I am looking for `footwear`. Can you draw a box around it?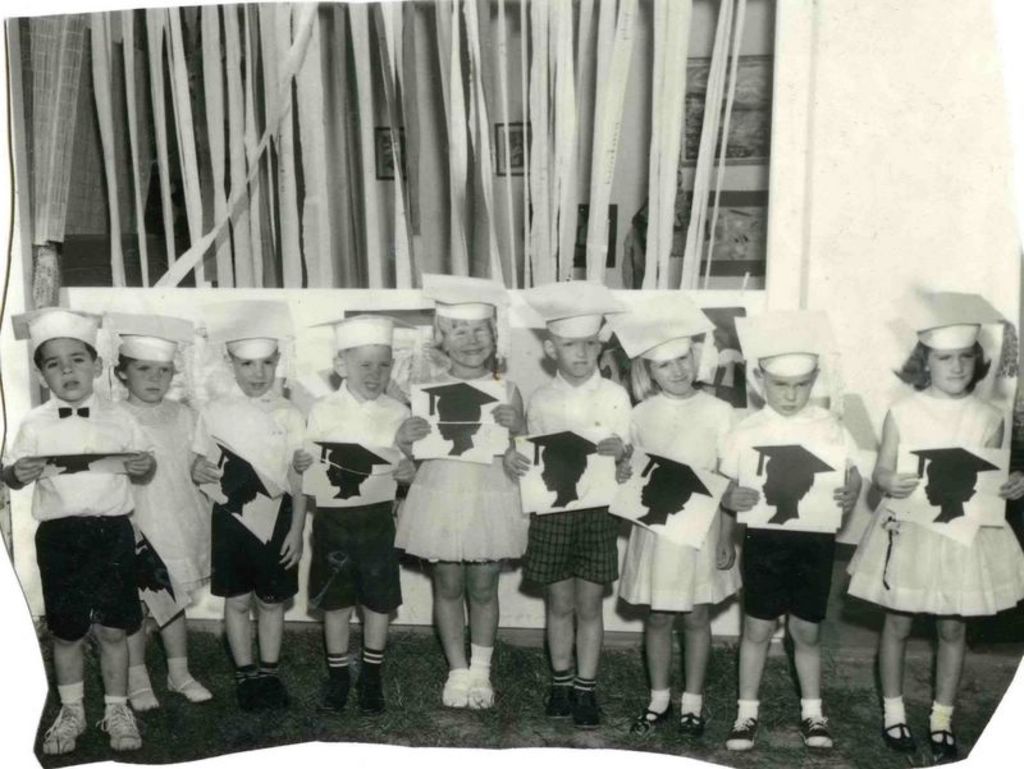
Sure, the bounding box is 36:704:86:759.
